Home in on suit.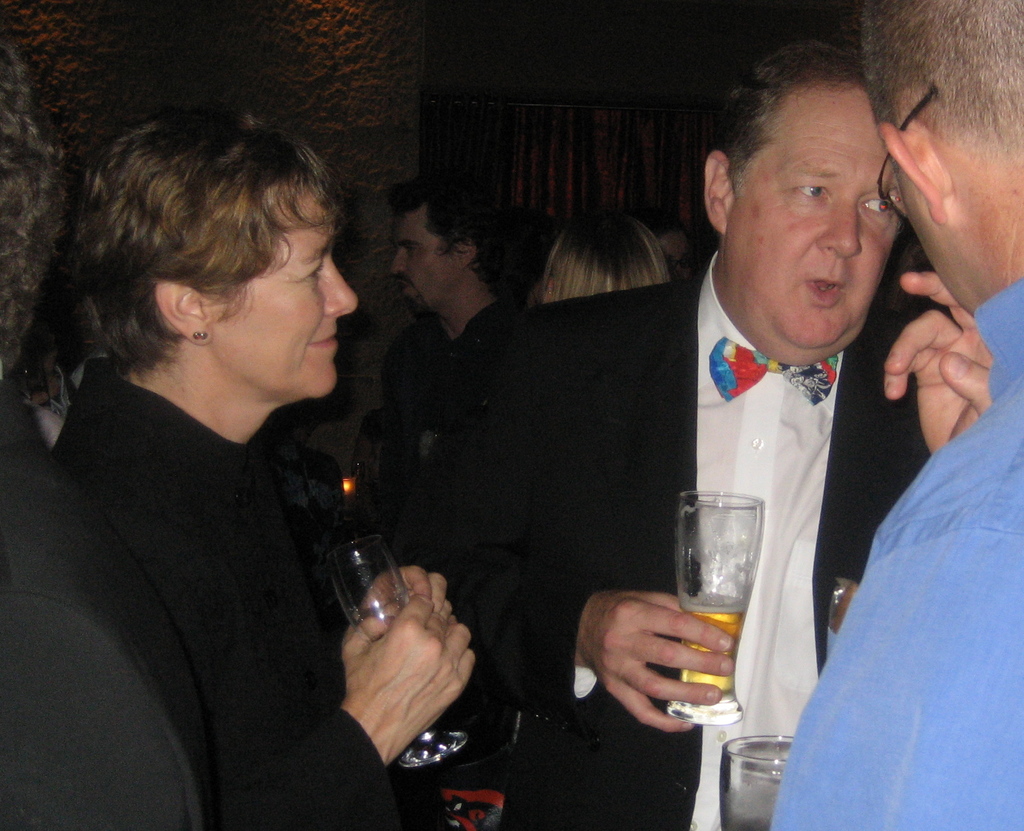
Homed in at x1=412 y1=261 x2=928 y2=830.
